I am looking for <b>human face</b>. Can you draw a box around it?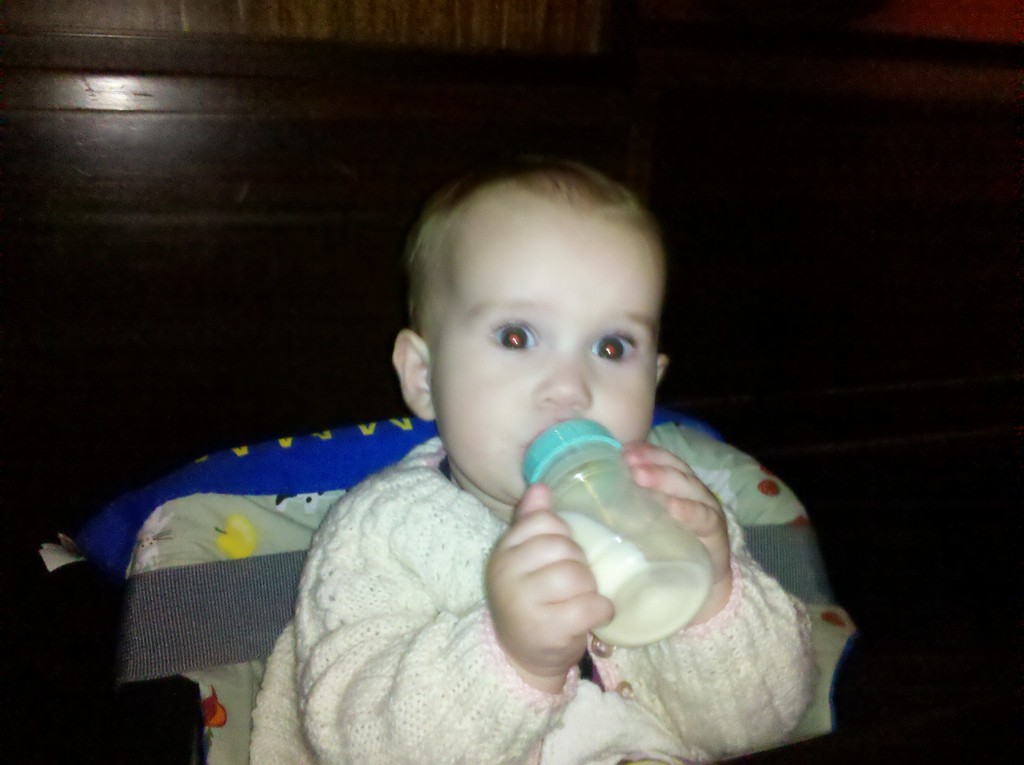
Sure, the bounding box is [left=428, top=189, right=665, bottom=509].
